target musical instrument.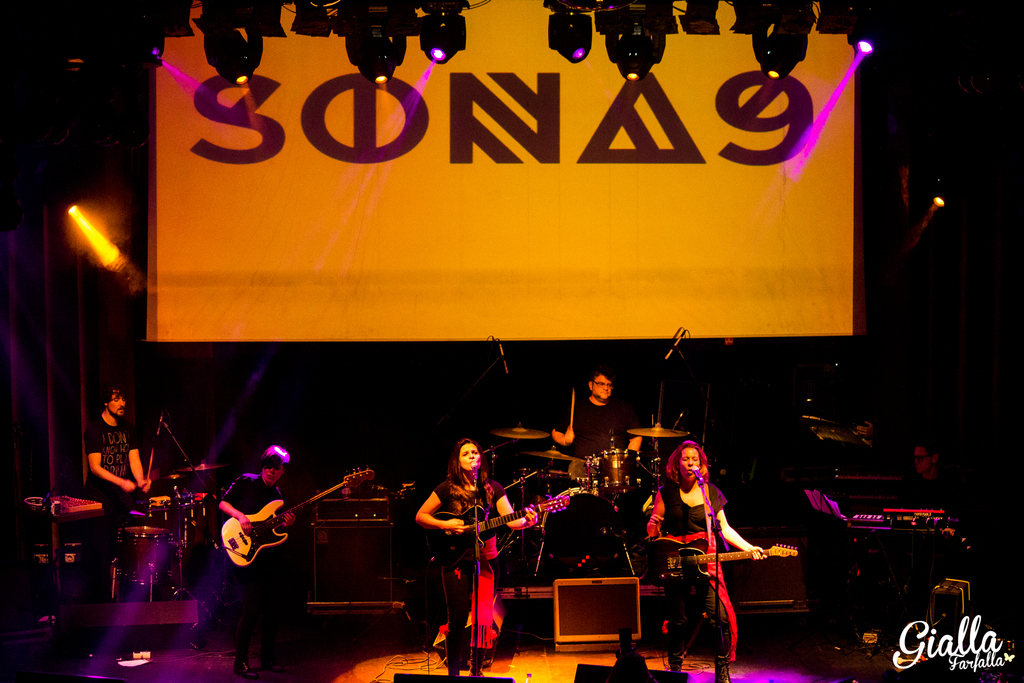
Target region: 109,524,182,592.
